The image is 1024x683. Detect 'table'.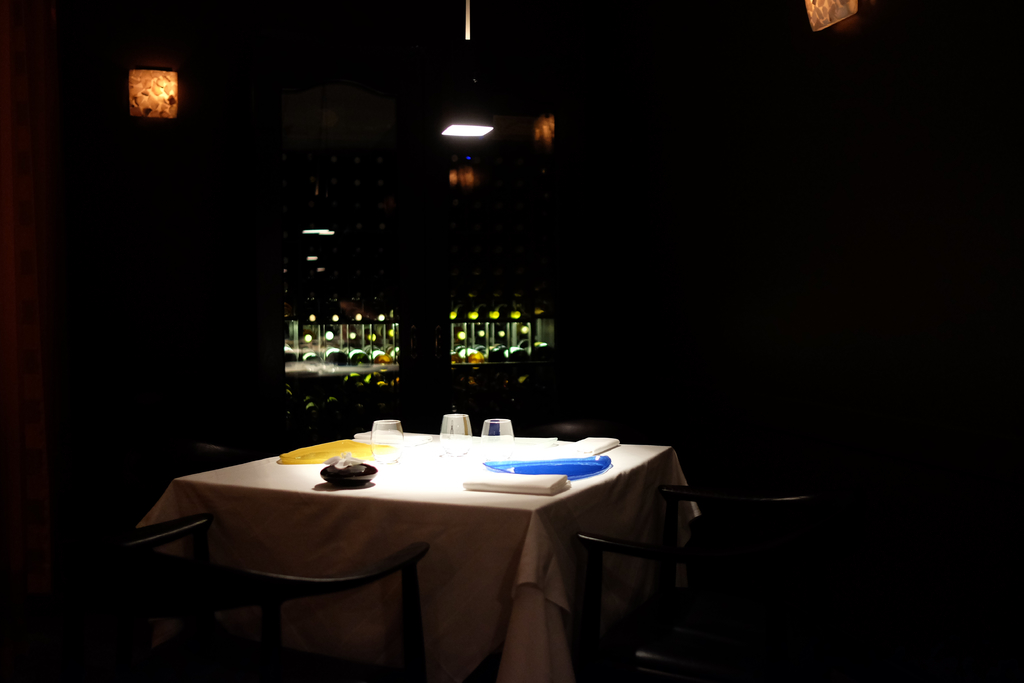
Detection: bbox=(141, 418, 702, 678).
